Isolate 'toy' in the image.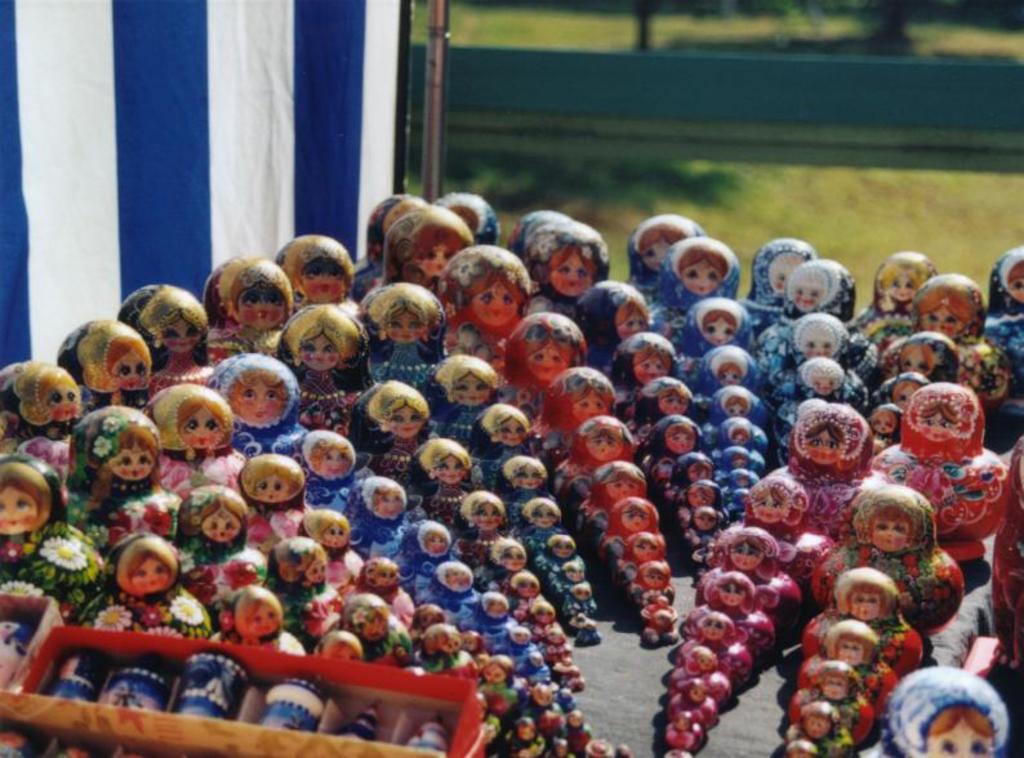
Isolated region: 624:559:676:610.
